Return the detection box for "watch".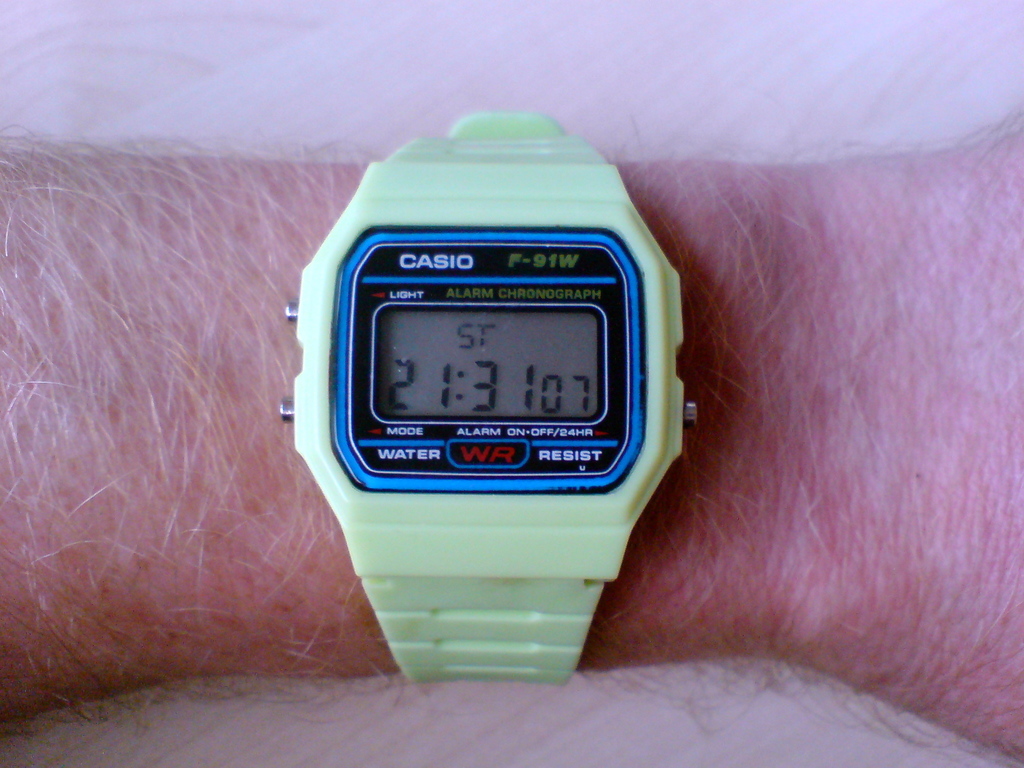
{"x1": 279, "y1": 111, "x2": 698, "y2": 684}.
